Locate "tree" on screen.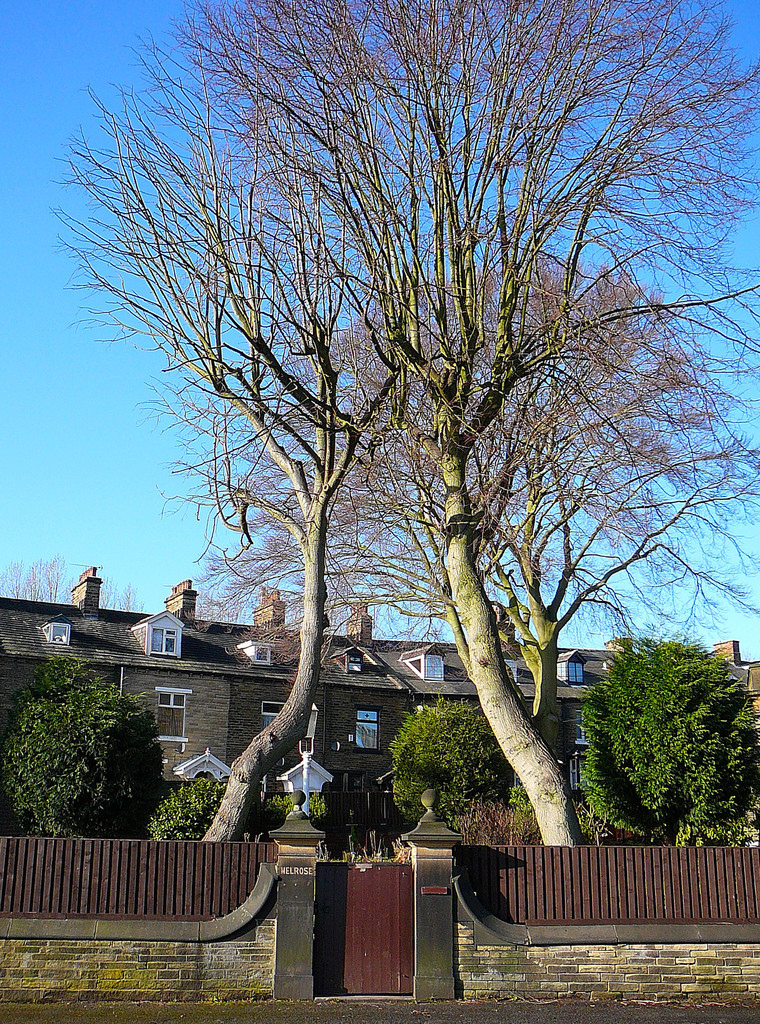
On screen at rect(38, 33, 421, 850).
